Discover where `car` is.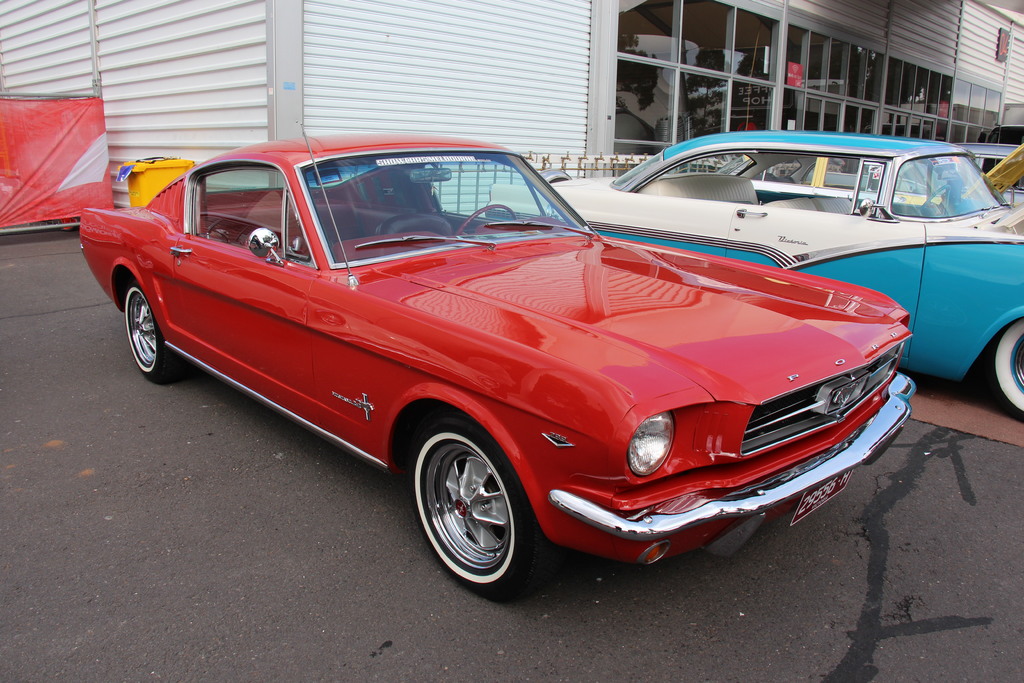
Discovered at bbox(818, 144, 1023, 210).
